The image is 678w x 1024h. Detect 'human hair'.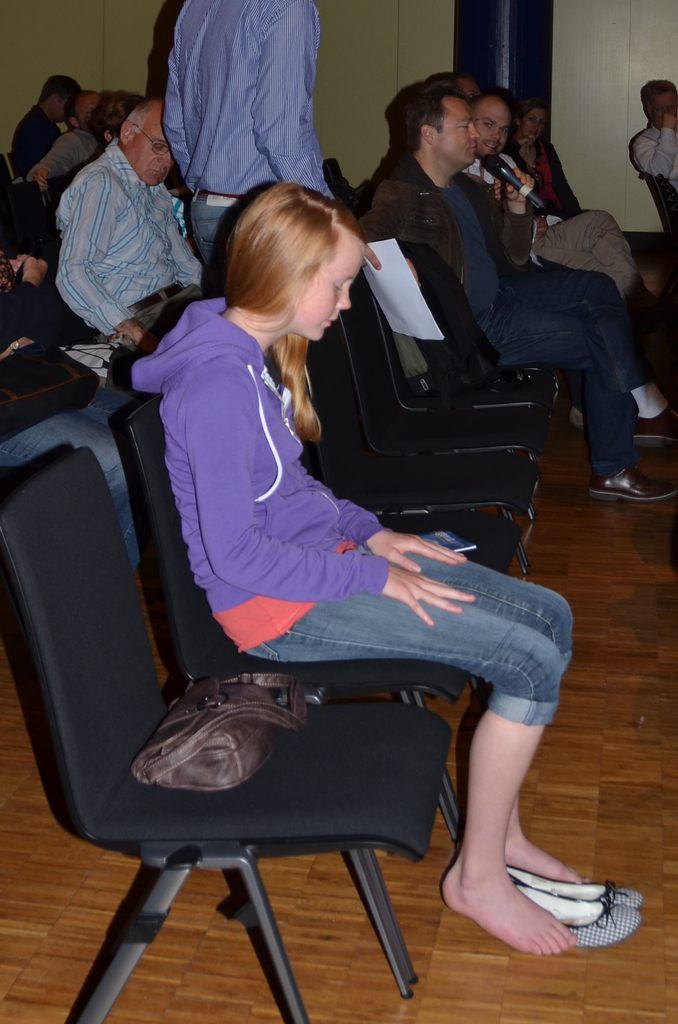
Detection: box(43, 77, 83, 109).
